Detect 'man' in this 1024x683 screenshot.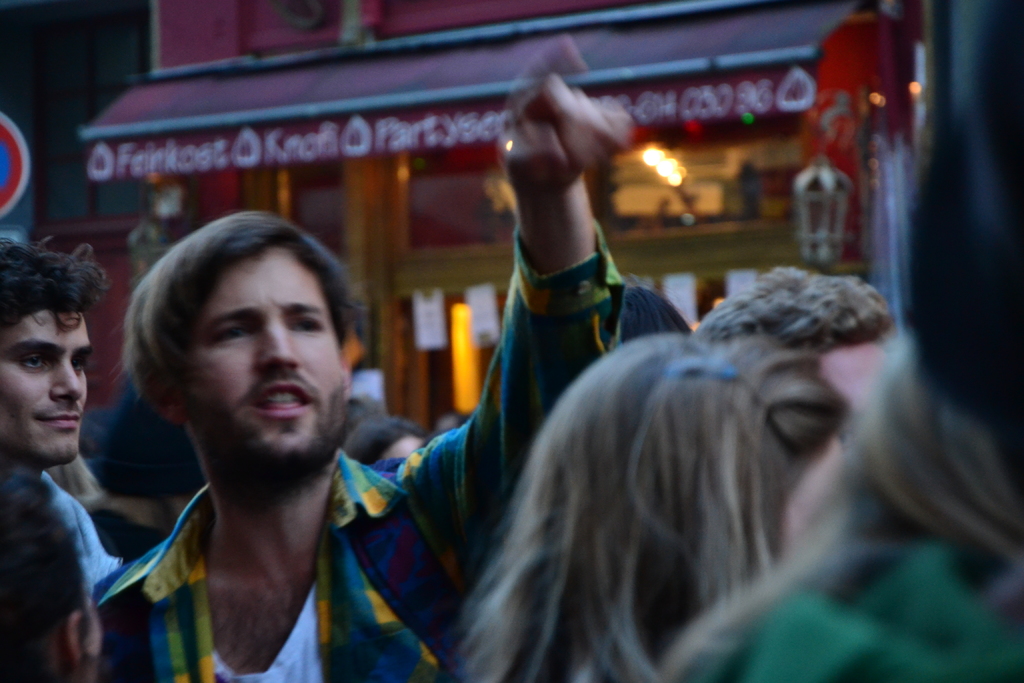
Detection: select_region(4, 227, 163, 682).
